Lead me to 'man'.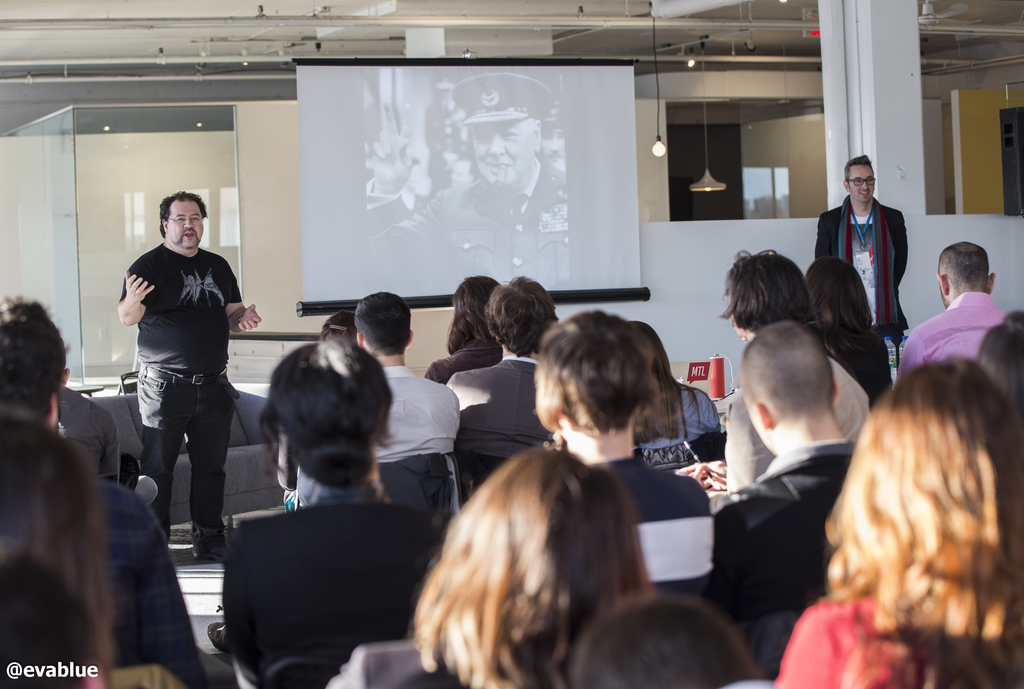
Lead to (x1=570, y1=596, x2=775, y2=688).
